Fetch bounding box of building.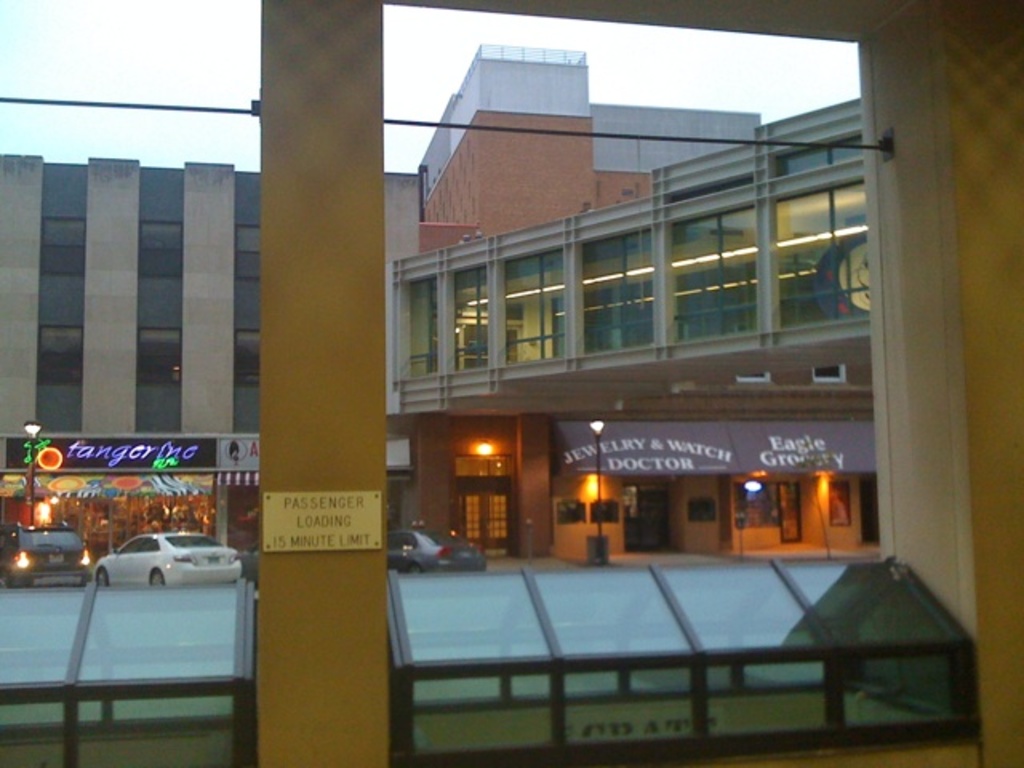
Bbox: crop(0, 0, 1022, 766).
